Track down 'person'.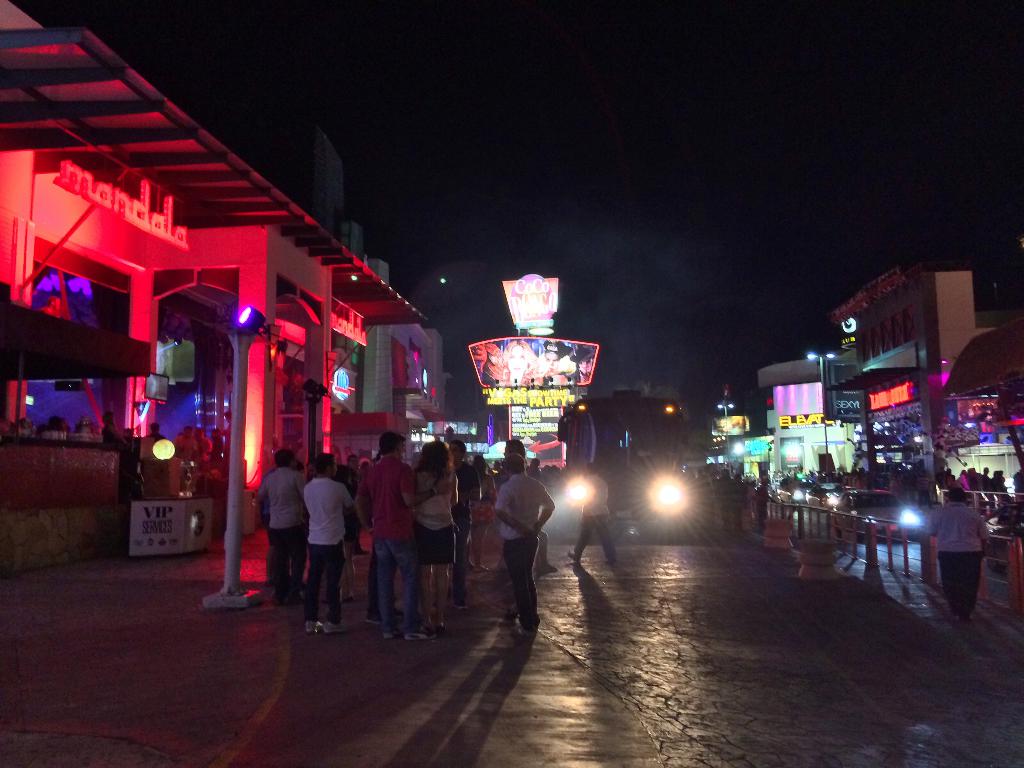
Tracked to [left=929, top=485, right=1000, bottom=625].
